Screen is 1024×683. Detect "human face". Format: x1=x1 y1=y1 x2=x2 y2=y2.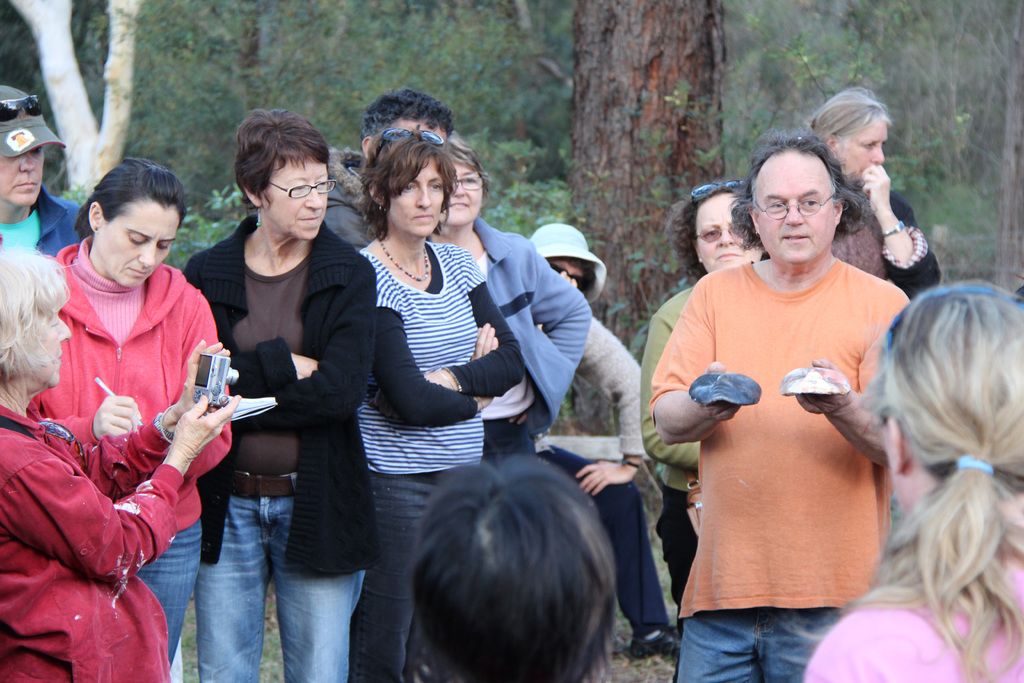
x1=97 y1=206 x2=177 y2=289.
